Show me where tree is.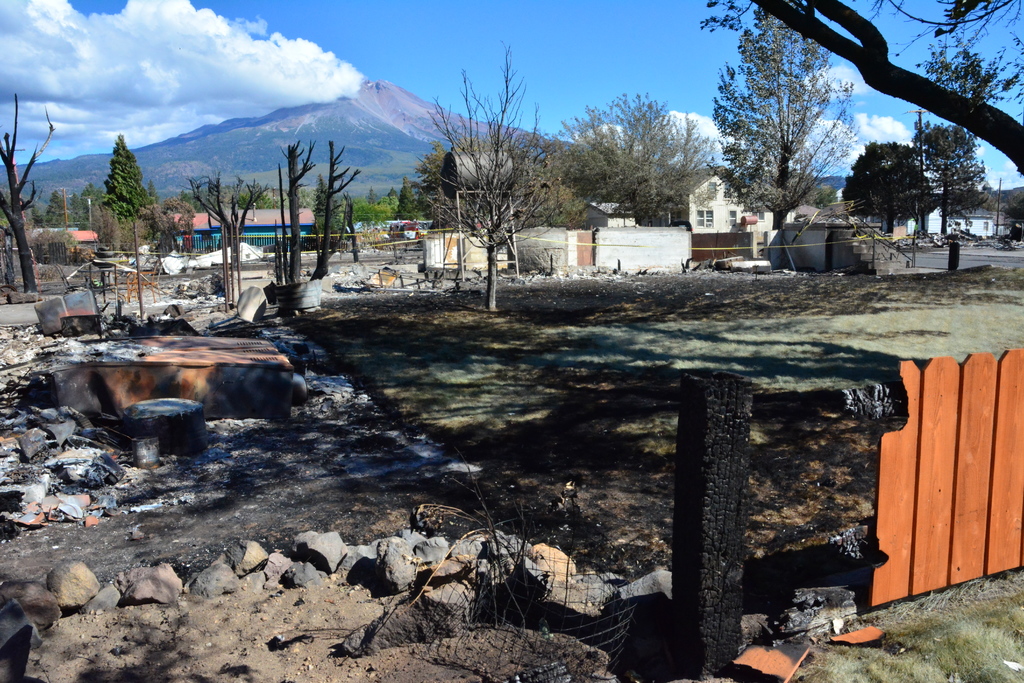
tree is at Rect(703, 2, 870, 273).
